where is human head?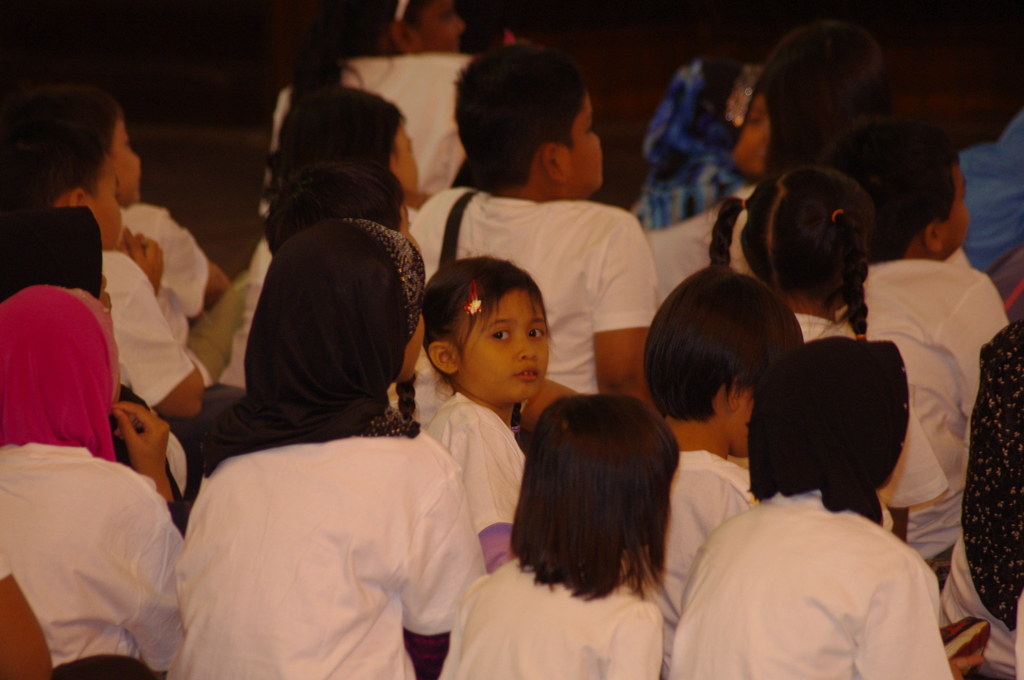
(x1=748, y1=334, x2=908, y2=497).
